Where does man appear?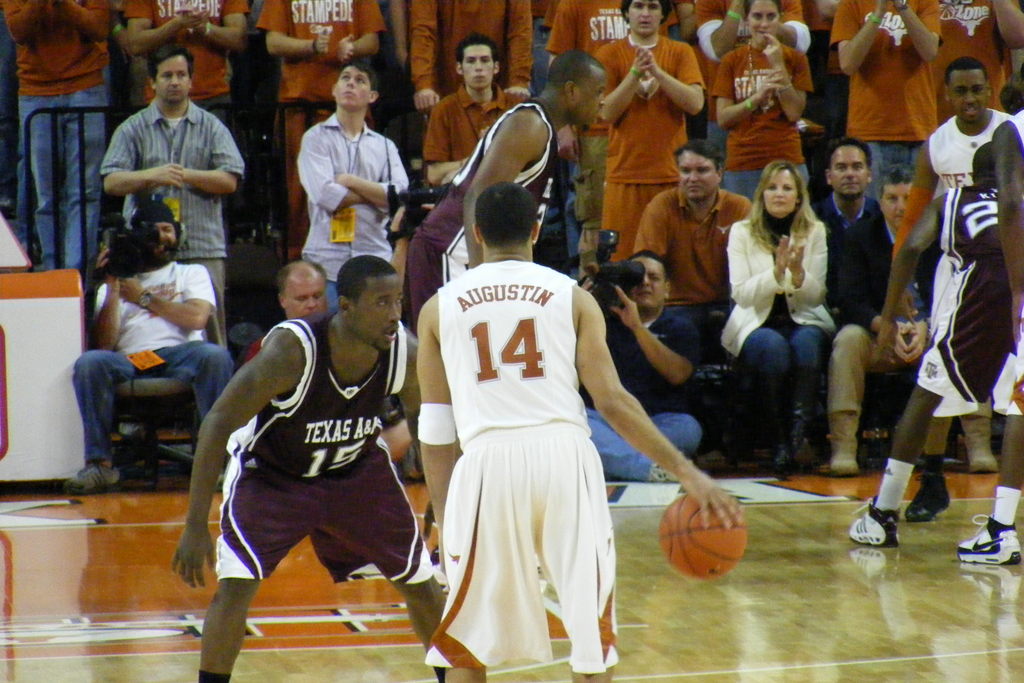
Appears at (829,153,997,495).
